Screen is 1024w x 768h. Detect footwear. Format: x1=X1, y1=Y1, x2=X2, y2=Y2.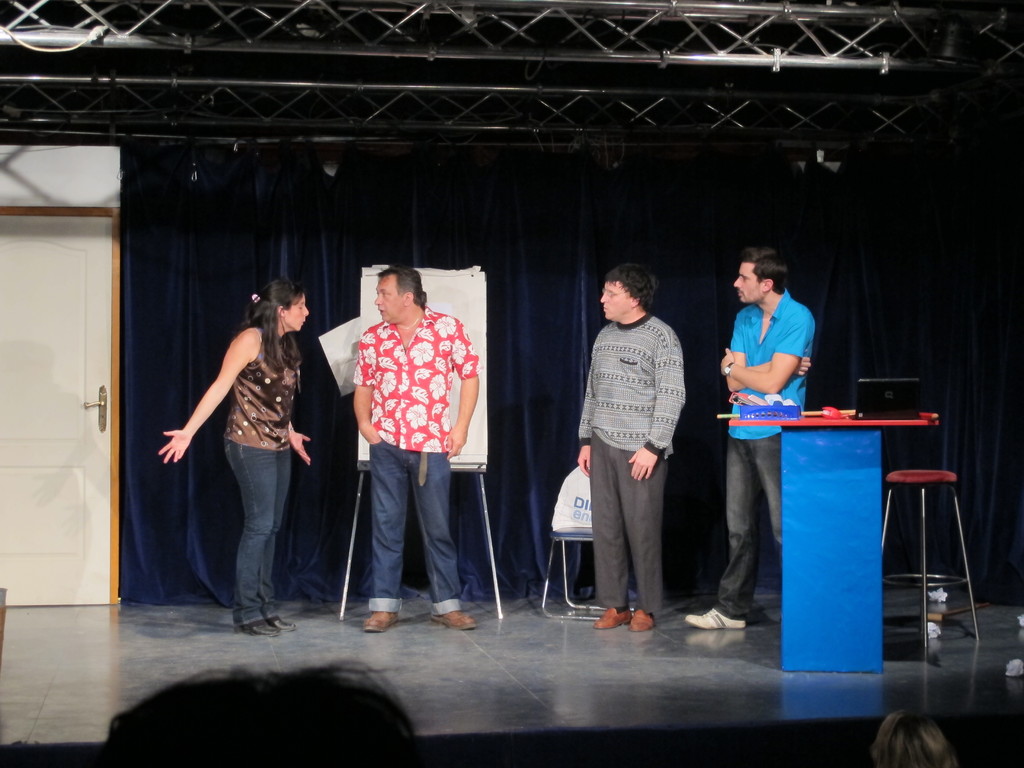
x1=429, y1=609, x2=474, y2=634.
